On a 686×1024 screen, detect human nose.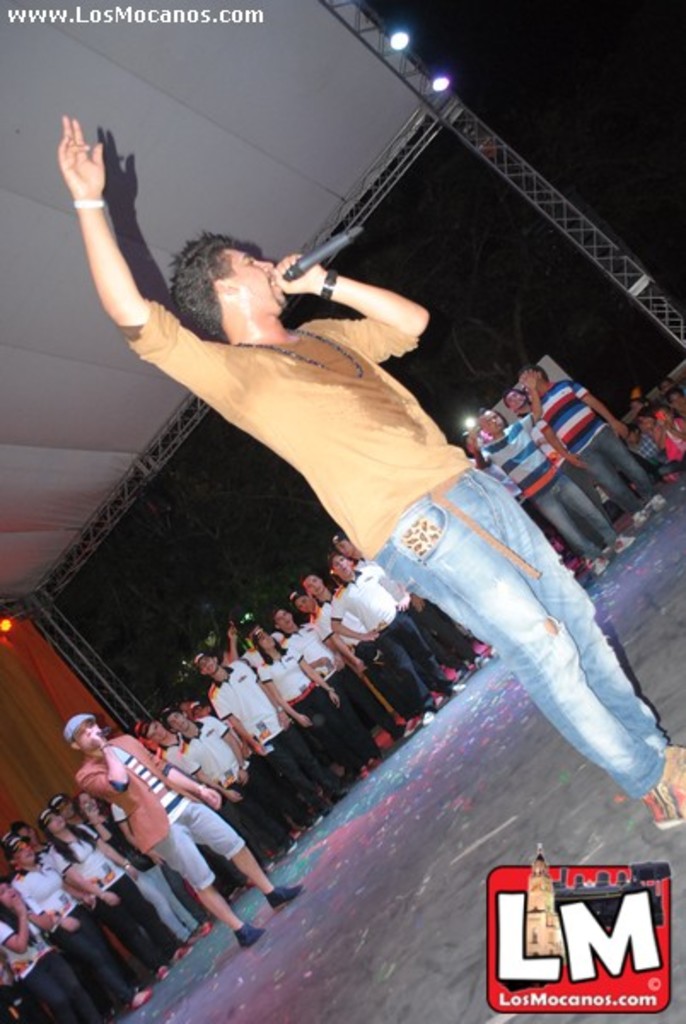
<region>258, 258, 278, 271</region>.
